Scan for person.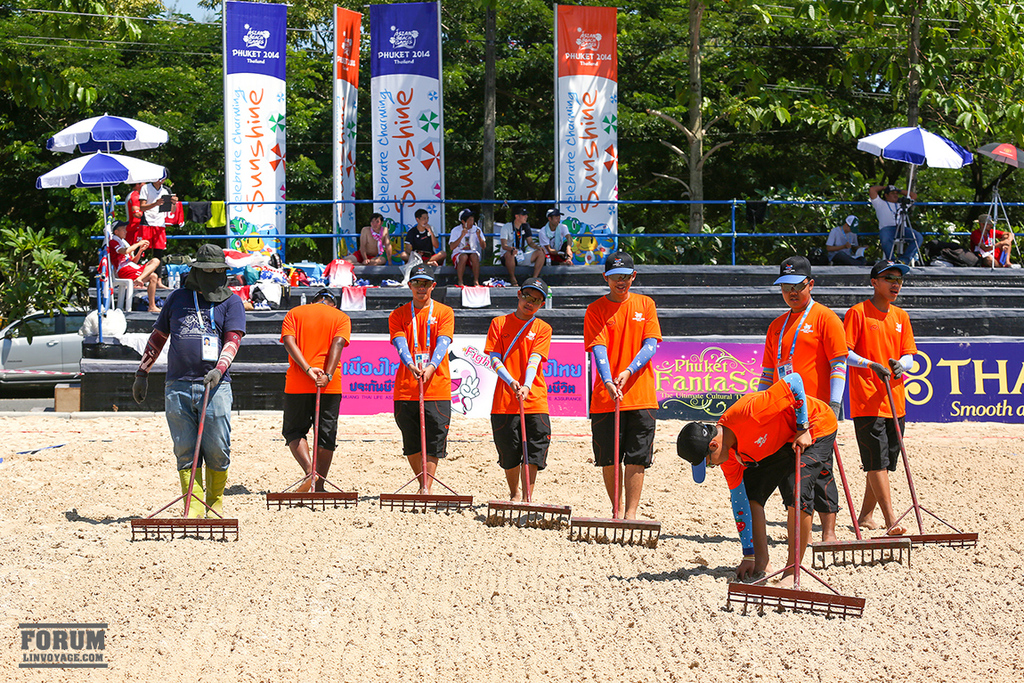
Scan result: bbox=[575, 247, 671, 532].
